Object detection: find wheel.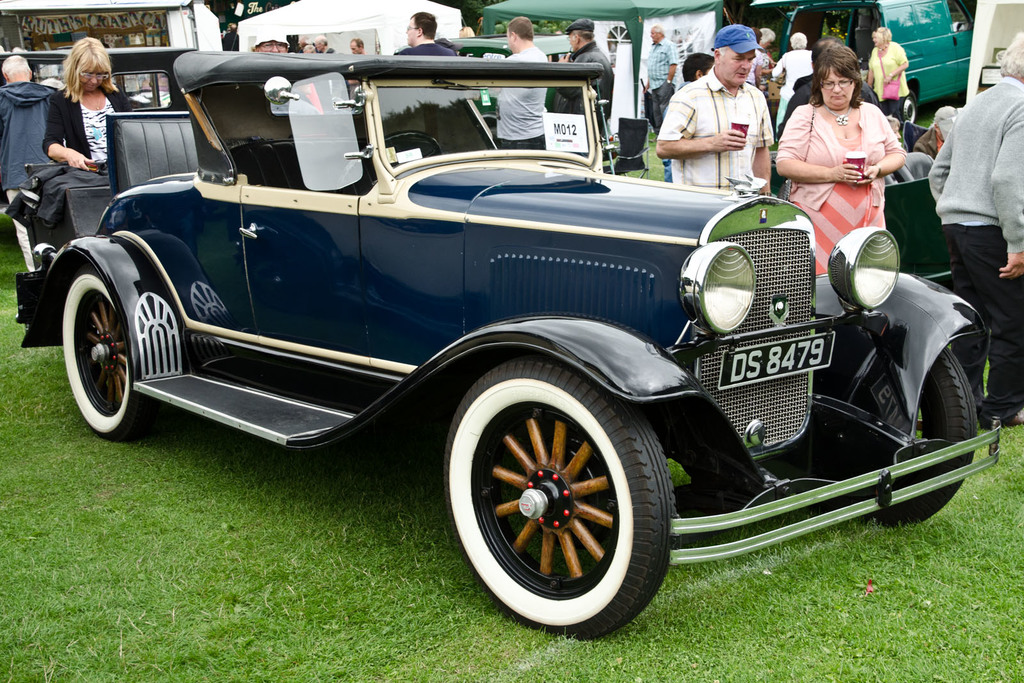
box(863, 346, 976, 525).
